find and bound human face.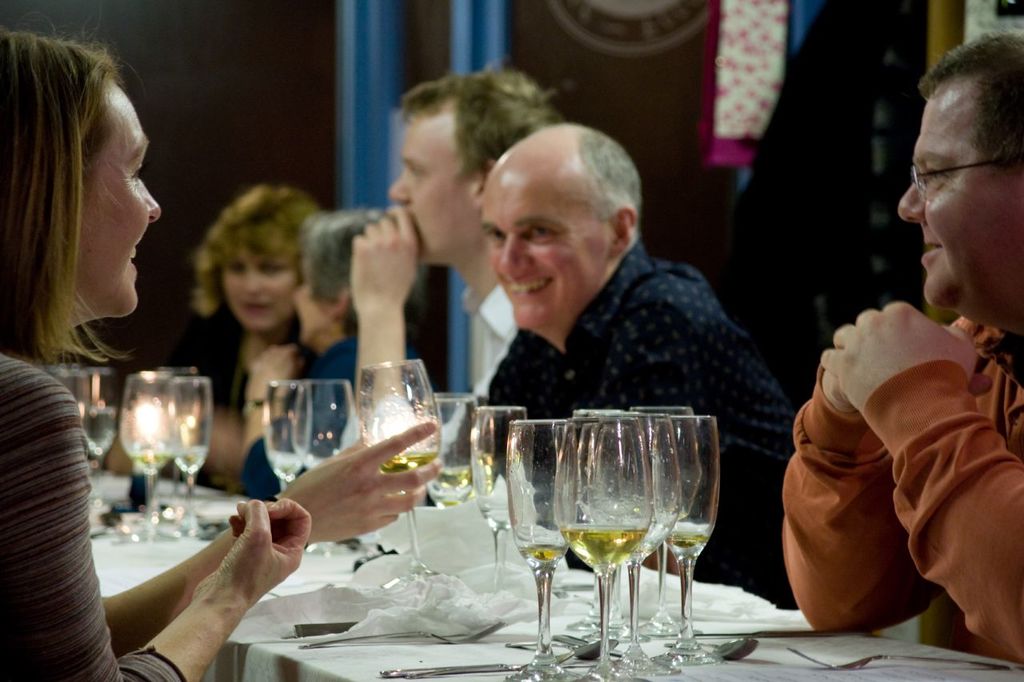
Bound: [left=294, top=271, right=330, bottom=344].
